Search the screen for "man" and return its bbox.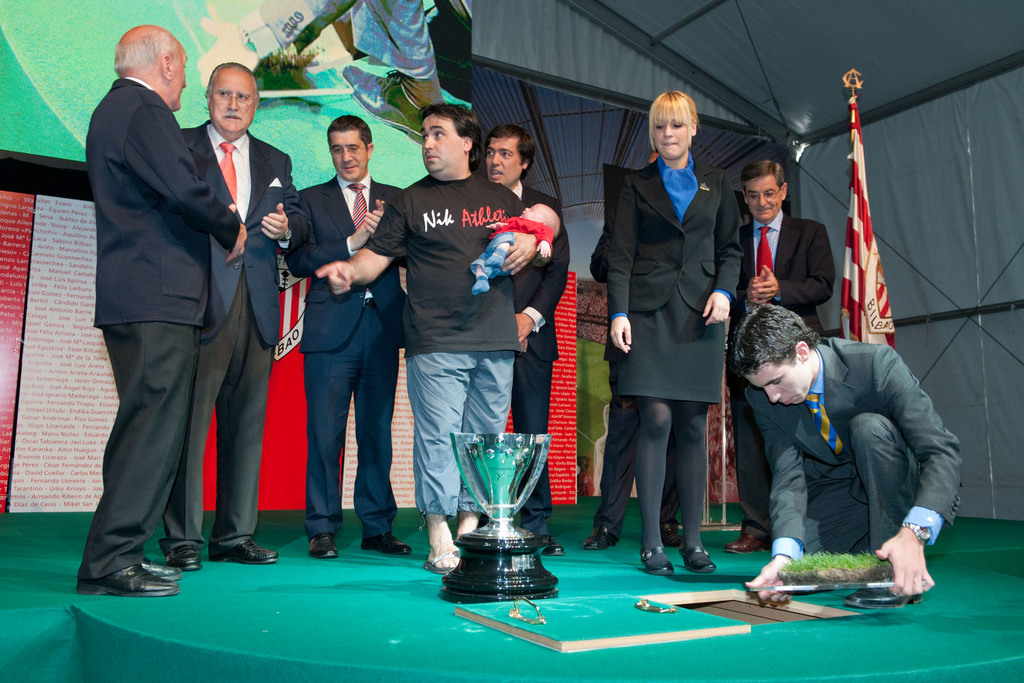
Found: 313:100:552:573.
